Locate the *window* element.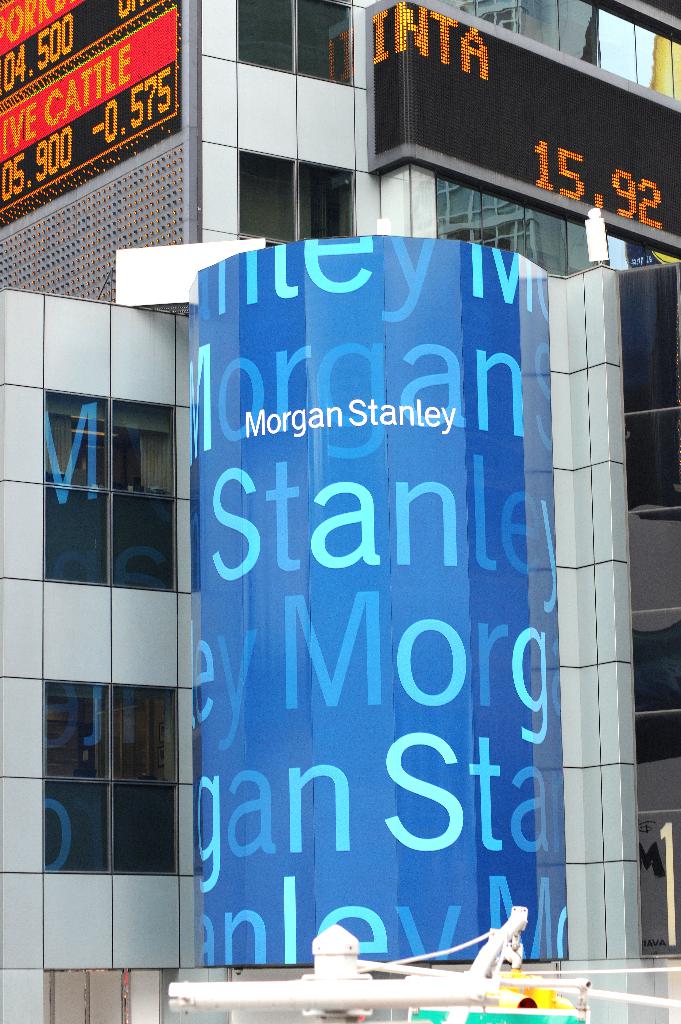
Element bbox: <region>225, 0, 356, 84</region>.
